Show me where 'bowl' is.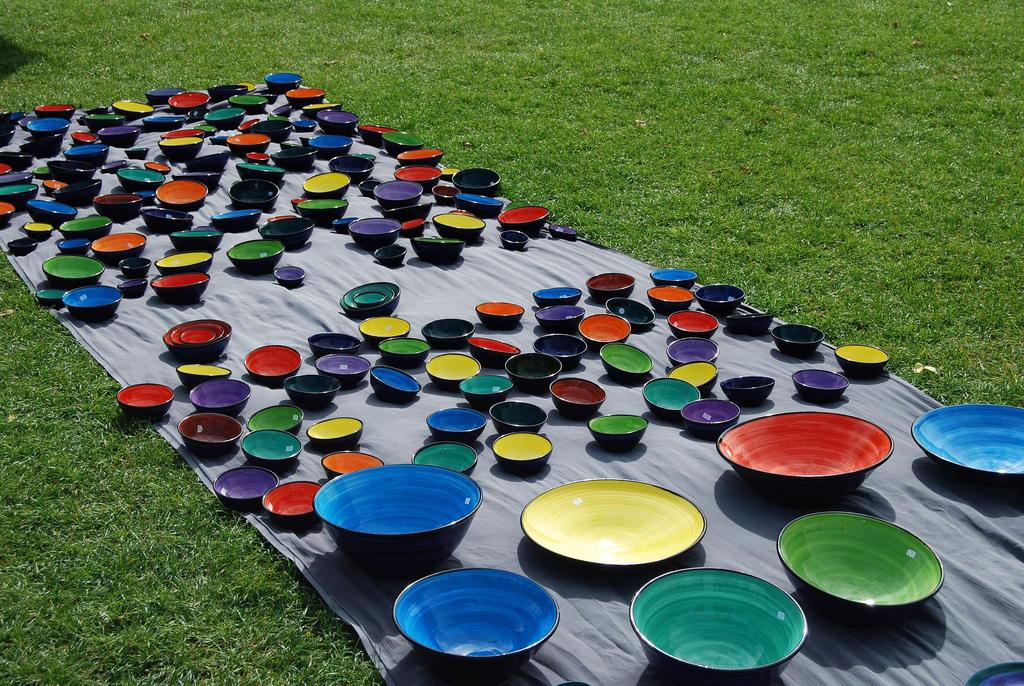
'bowl' is at l=412, t=239, r=461, b=268.
